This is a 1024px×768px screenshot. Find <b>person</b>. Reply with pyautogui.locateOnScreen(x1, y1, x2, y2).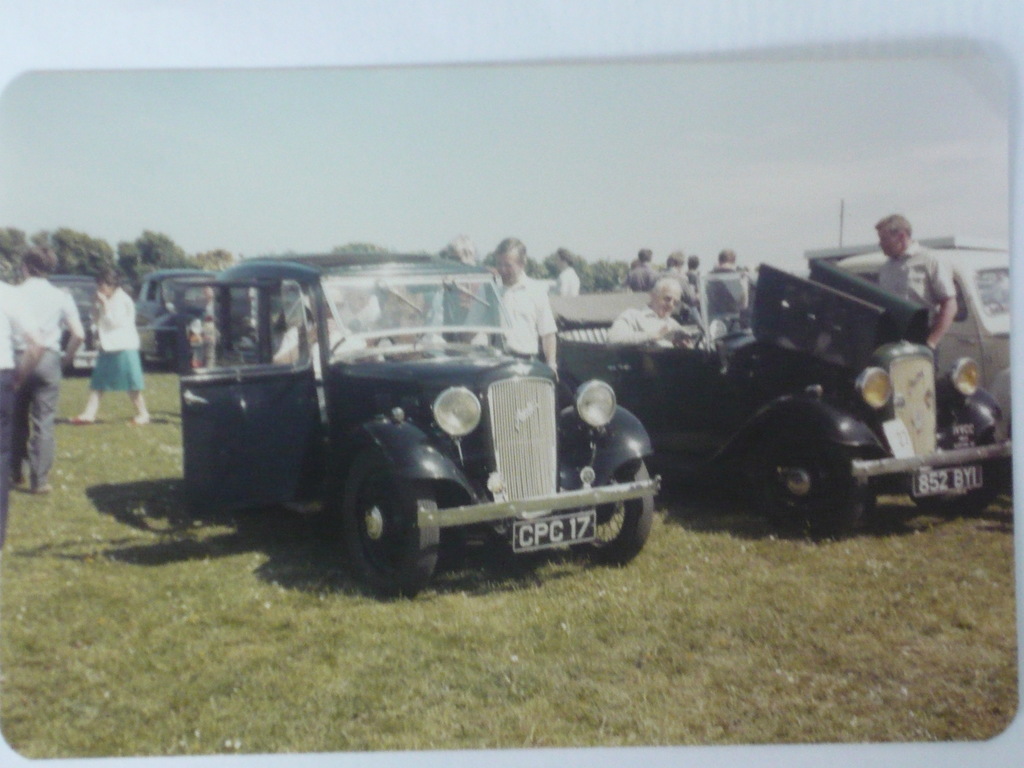
pyautogui.locateOnScreen(278, 289, 378, 369).
